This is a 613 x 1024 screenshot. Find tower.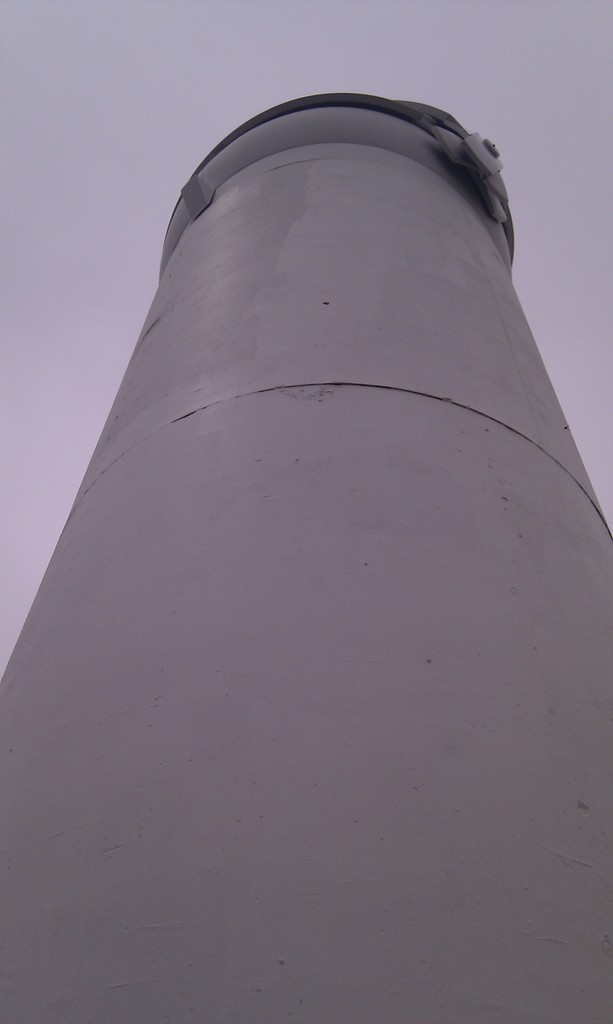
Bounding box: (45,90,574,996).
